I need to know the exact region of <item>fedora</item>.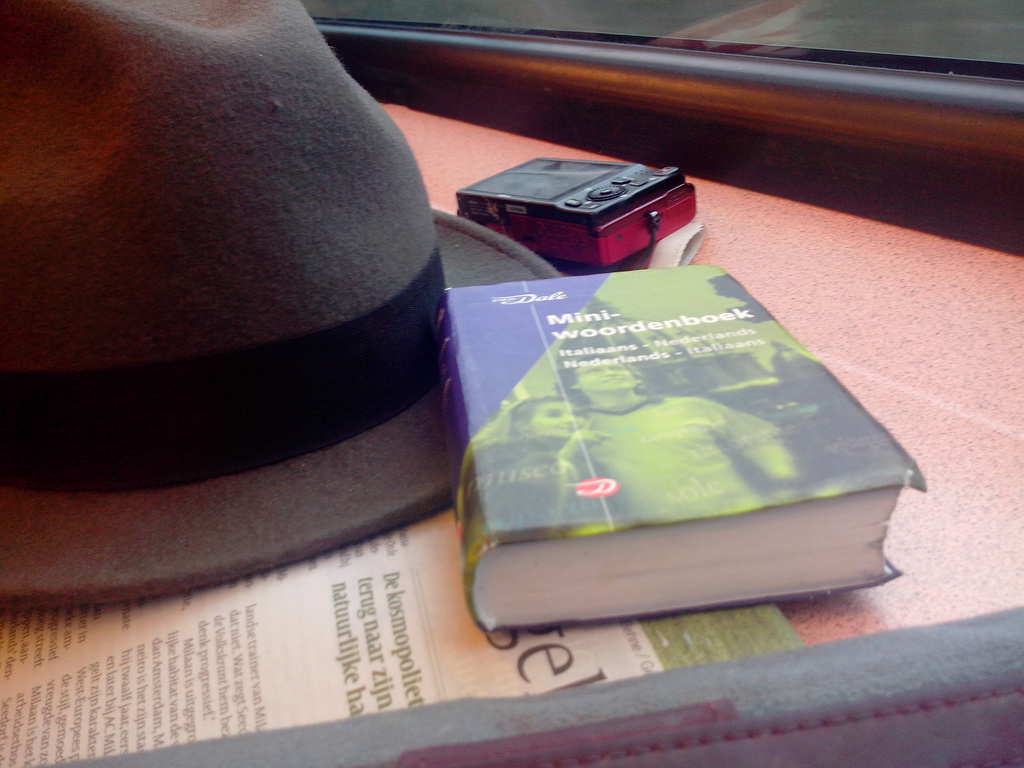
Region: [0, 0, 573, 610].
